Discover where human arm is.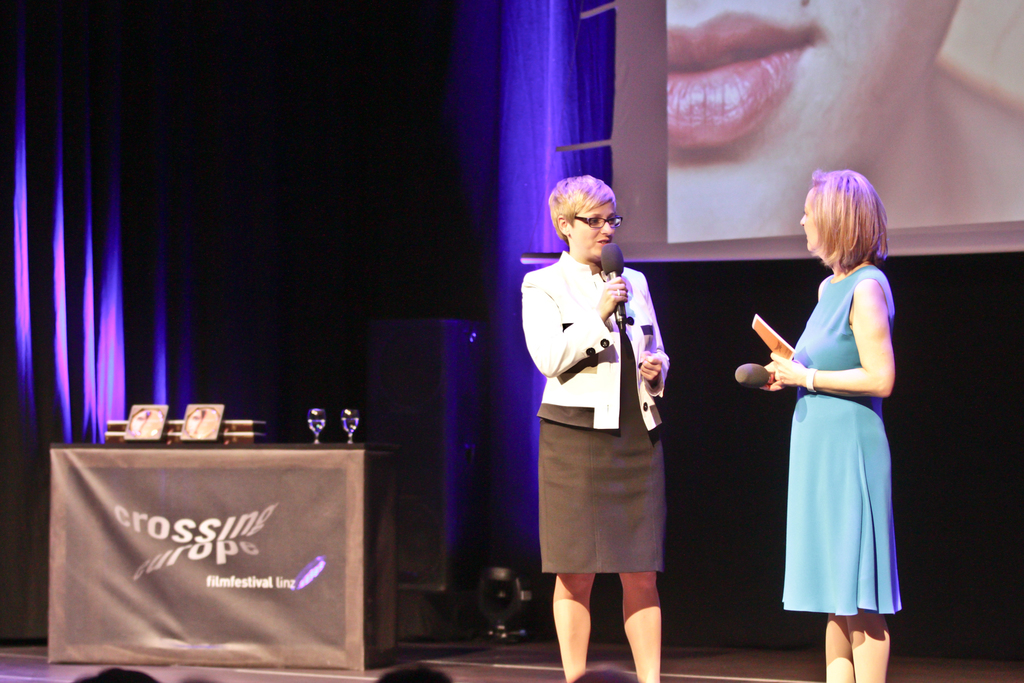
Discovered at {"left": 769, "top": 278, "right": 895, "bottom": 396}.
